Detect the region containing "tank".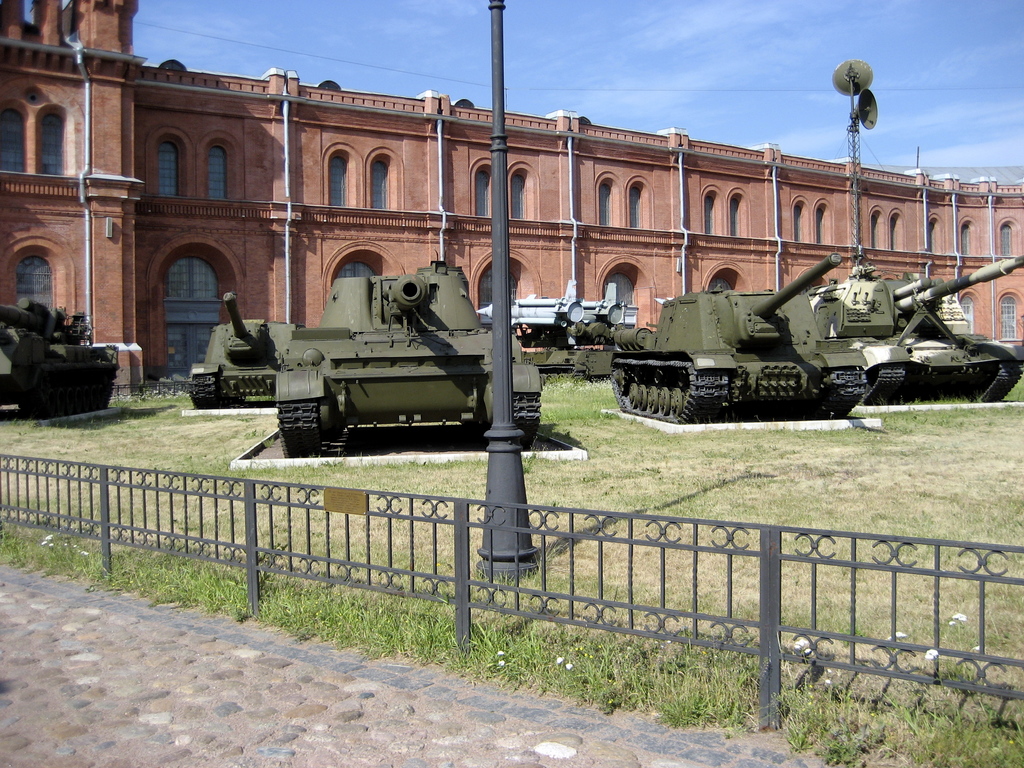
box=[608, 250, 871, 424].
